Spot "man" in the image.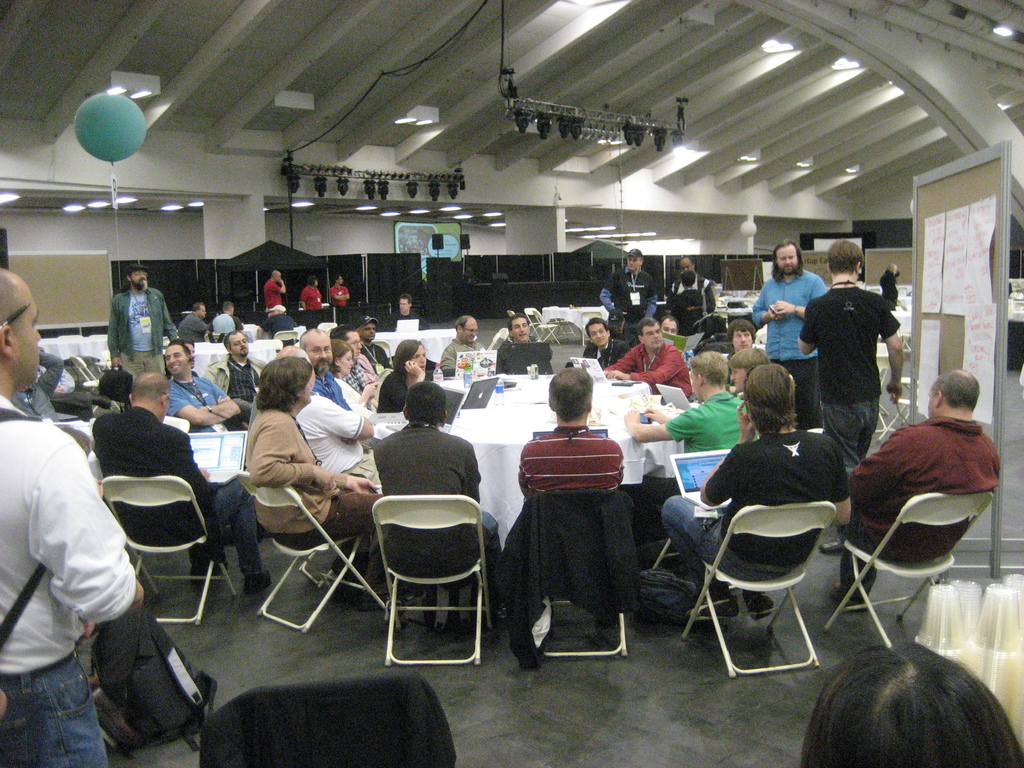
"man" found at bbox=[348, 311, 403, 401].
